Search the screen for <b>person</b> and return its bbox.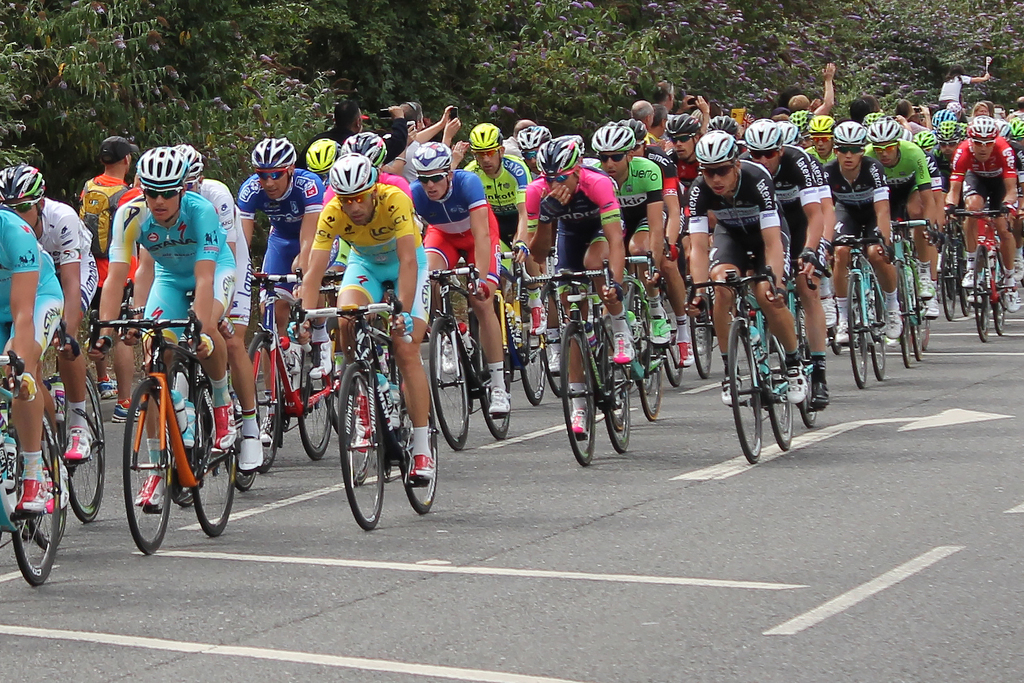
Found: l=401, t=138, r=522, b=419.
